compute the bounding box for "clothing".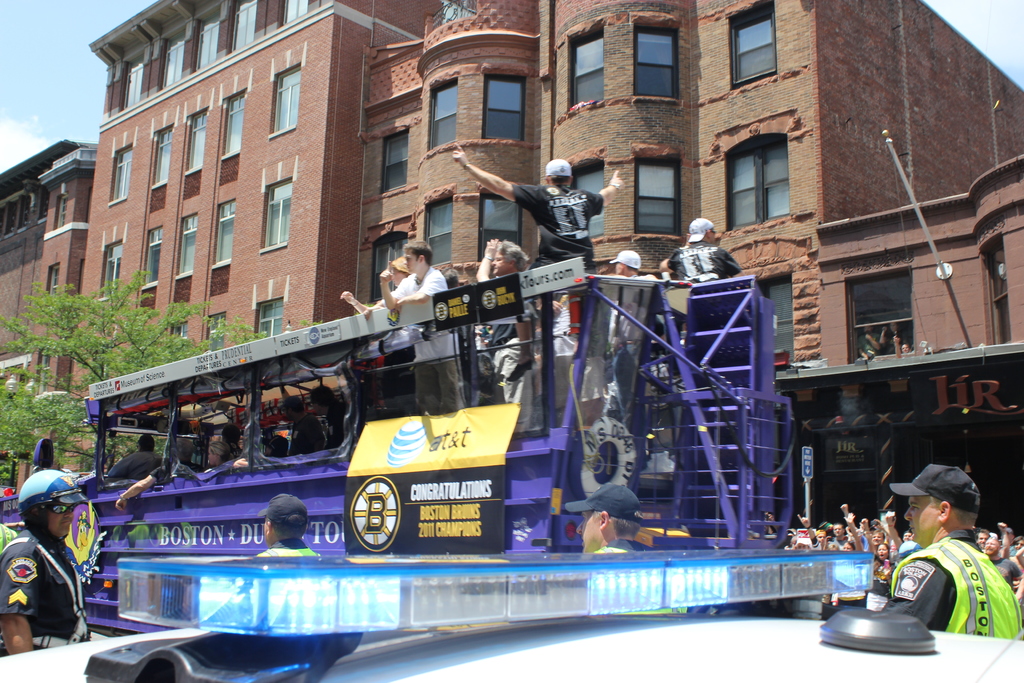
0:518:84:653.
